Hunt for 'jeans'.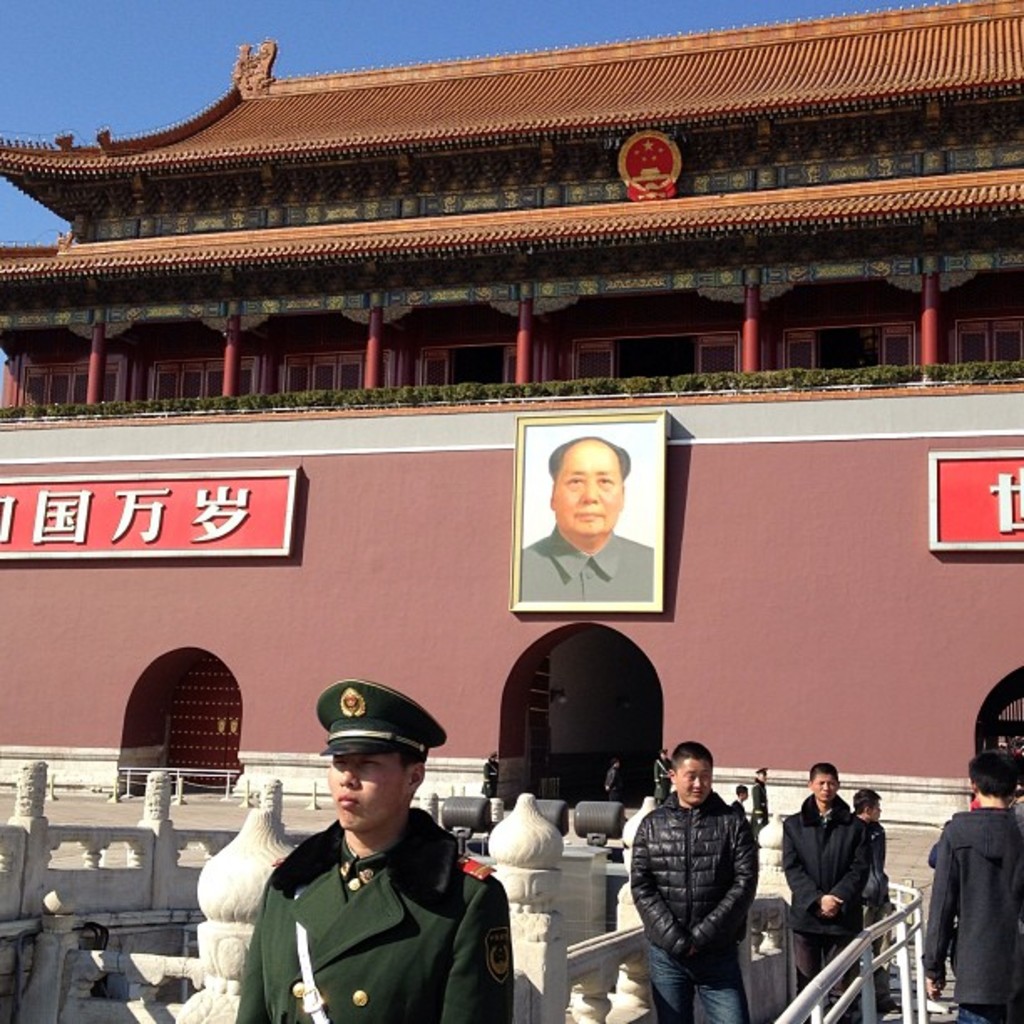
Hunted down at crop(639, 925, 741, 1022).
